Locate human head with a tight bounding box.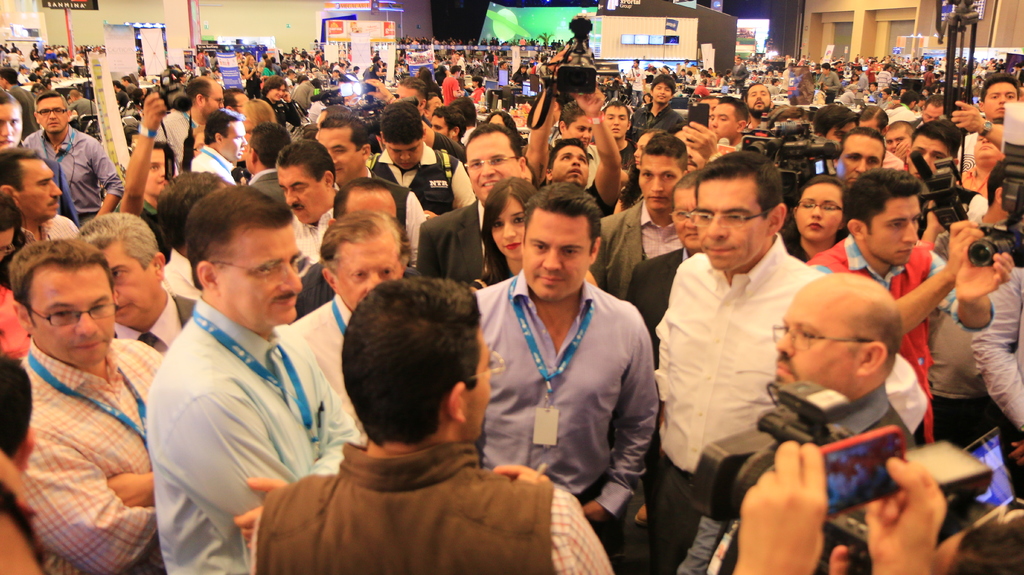
182:75:228:117.
